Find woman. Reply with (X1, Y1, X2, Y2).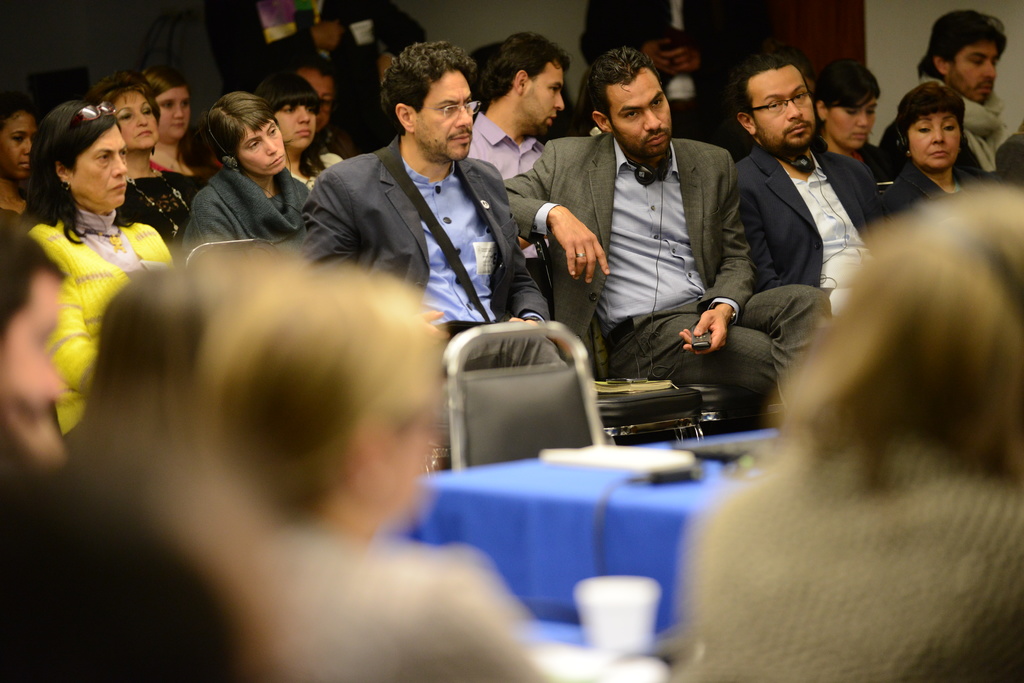
(857, 87, 1006, 238).
